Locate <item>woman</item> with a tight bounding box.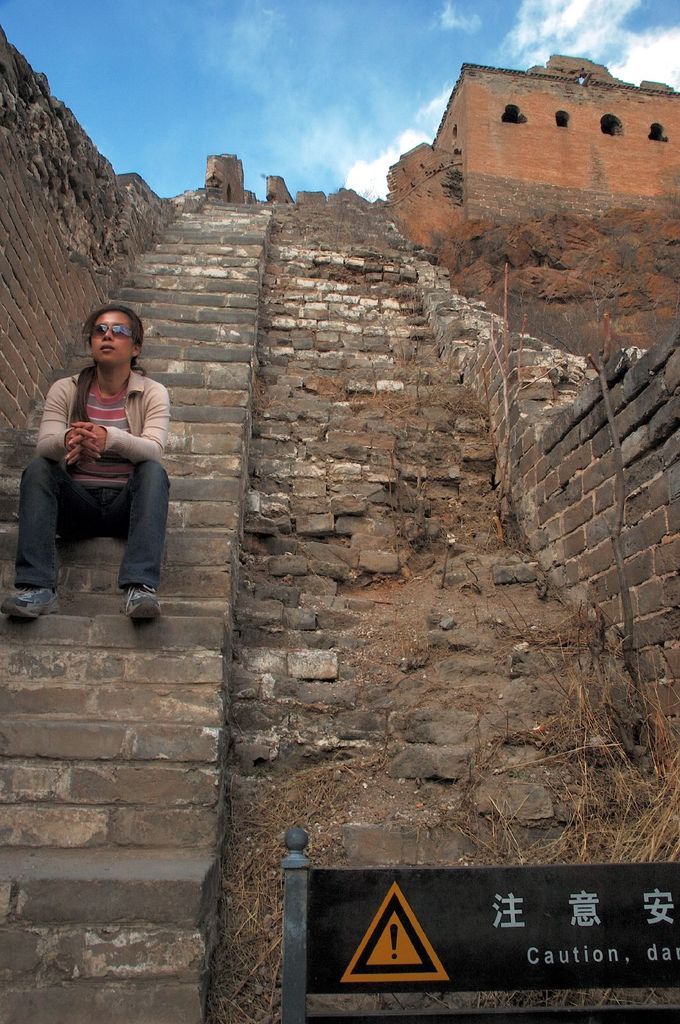
x1=24 y1=295 x2=174 y2=630.
